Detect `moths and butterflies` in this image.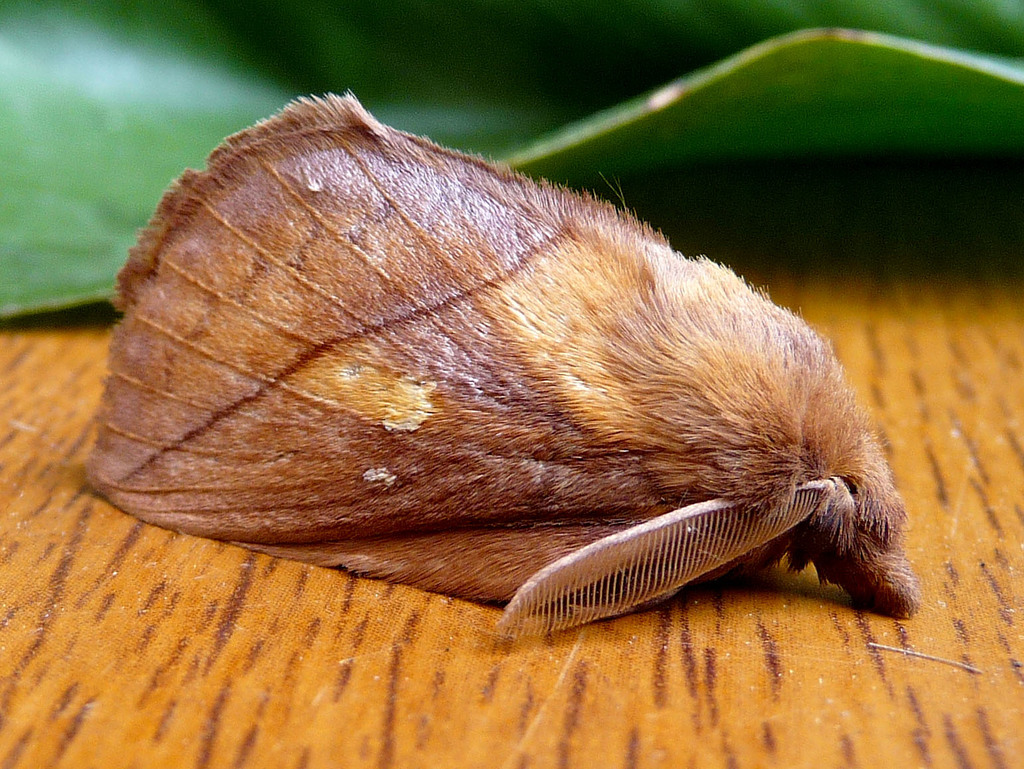
Detection: 88 84 919 642.
